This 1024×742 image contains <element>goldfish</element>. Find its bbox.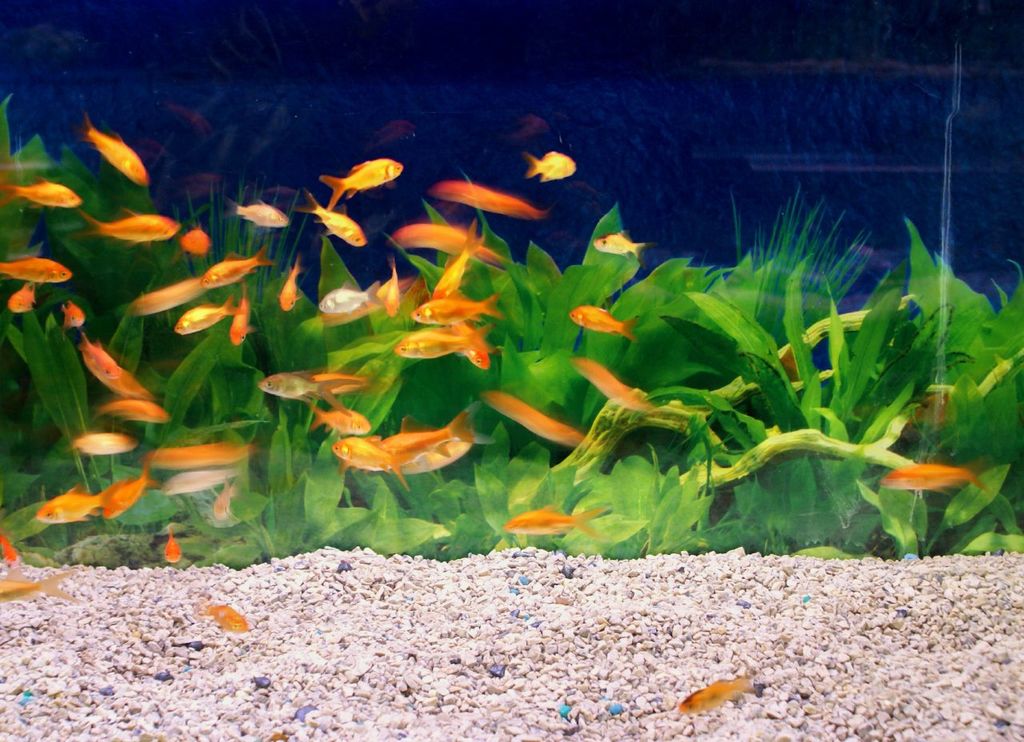
[426, 177, 544, 221].
